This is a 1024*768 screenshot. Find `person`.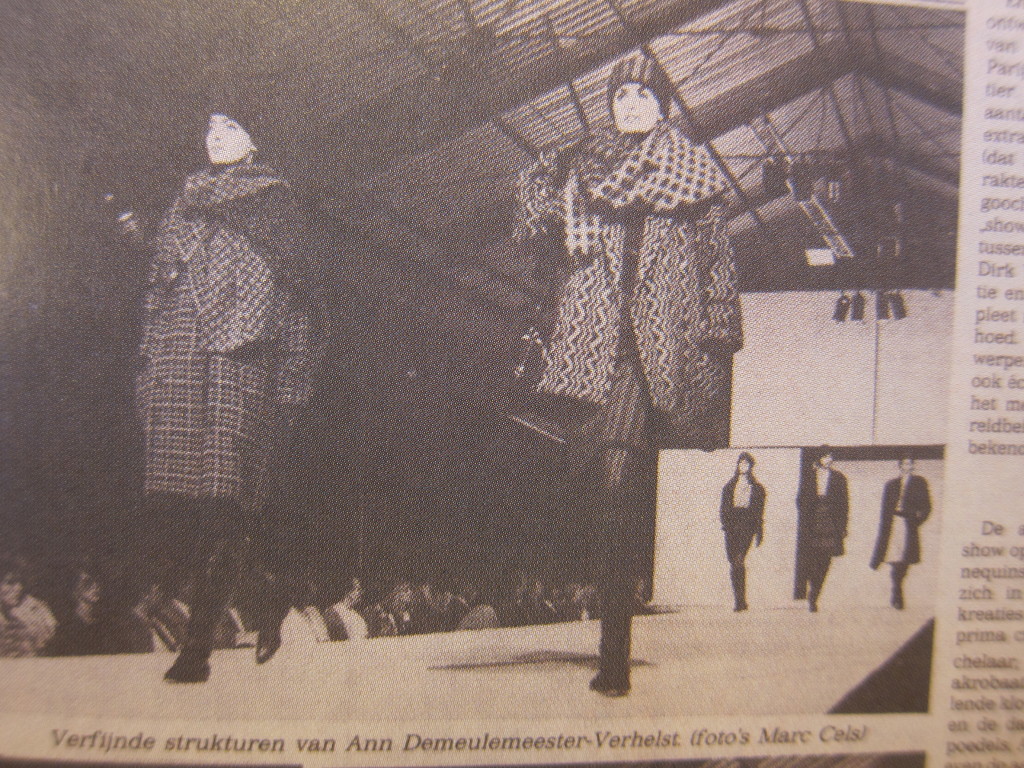
Bounding box: (135, 105, 331, 685).
